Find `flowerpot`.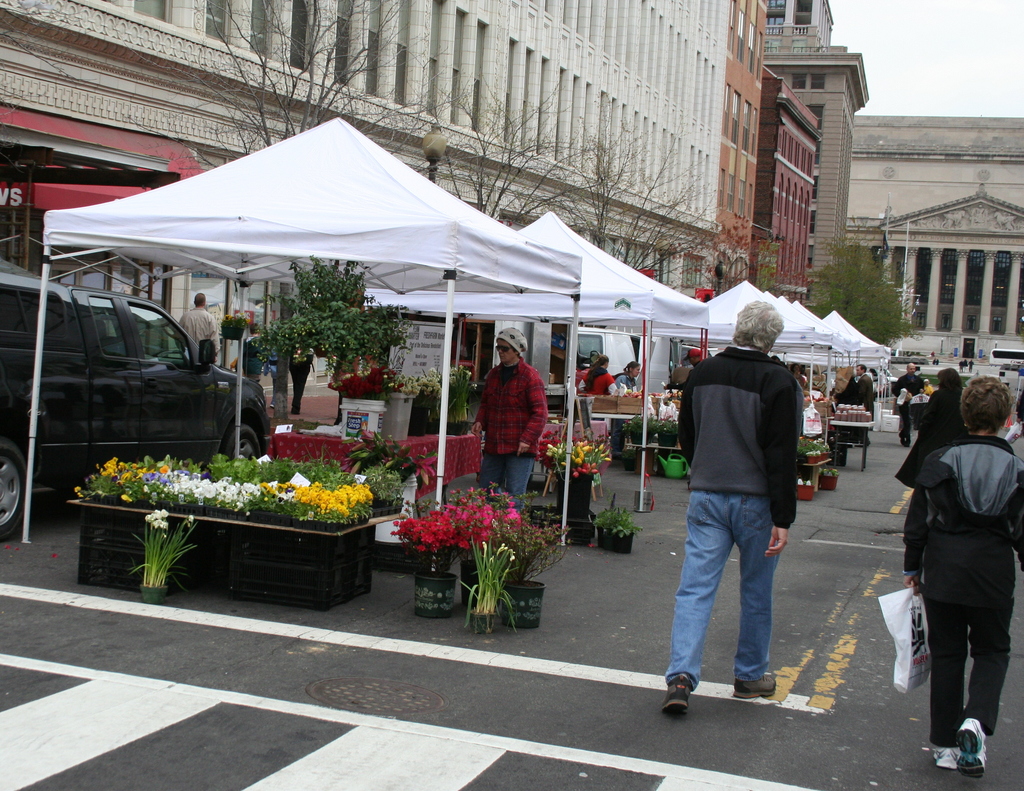
l=139, t=585, r=169, b=607.
